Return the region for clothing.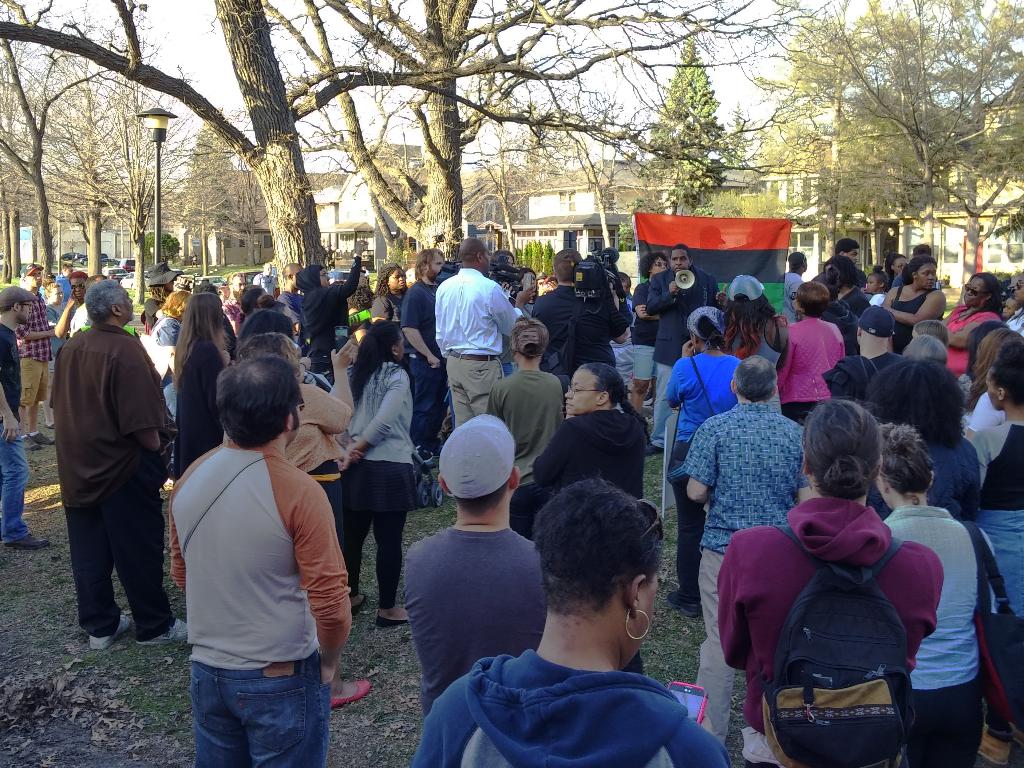
<region>282, 261, 356, 391</region>.
